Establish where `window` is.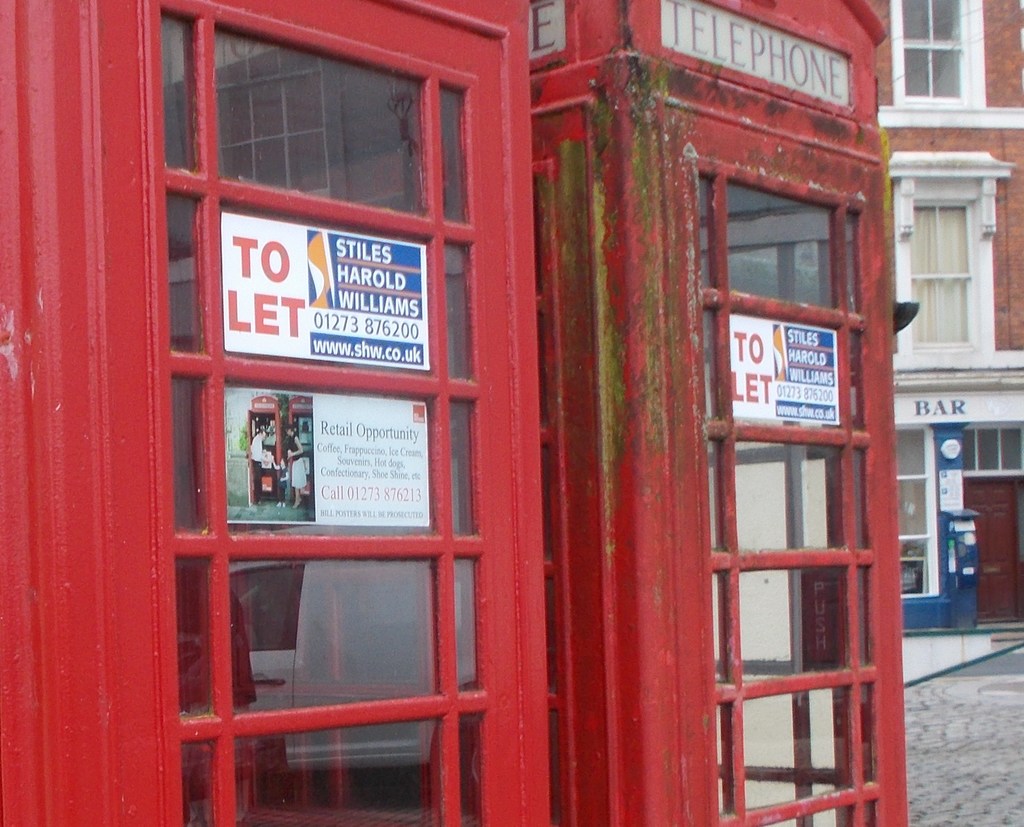
Established at 894,148,1009,357.
